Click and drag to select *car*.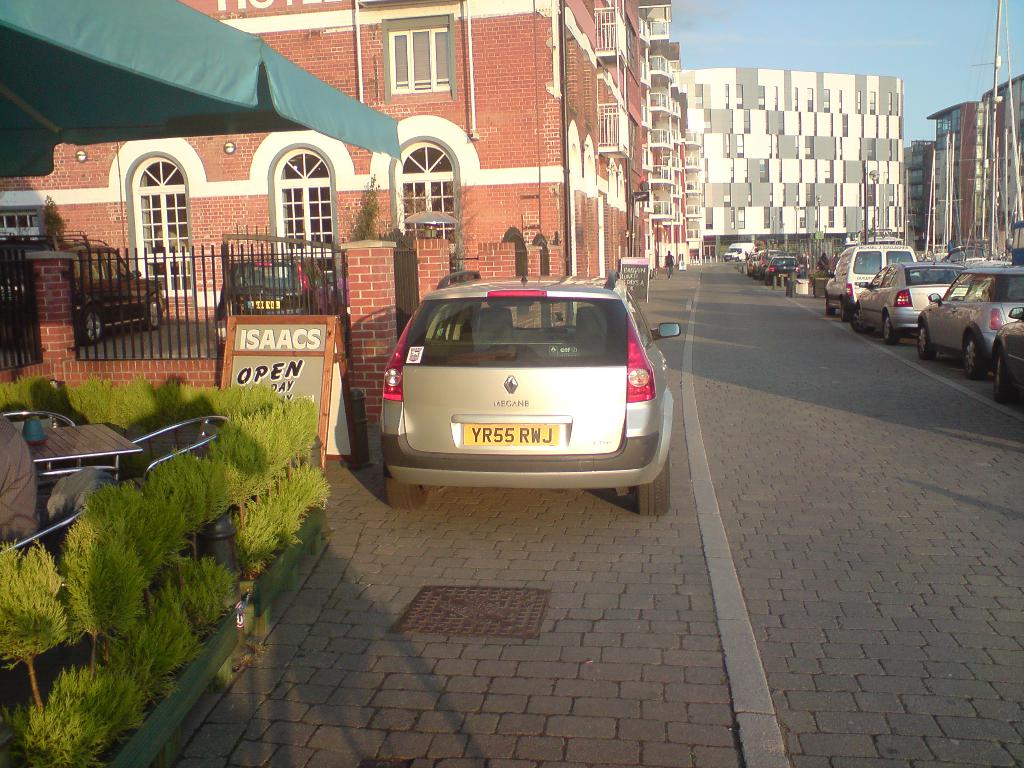
Selection: <region>850, 262, 975, 341</region>.
